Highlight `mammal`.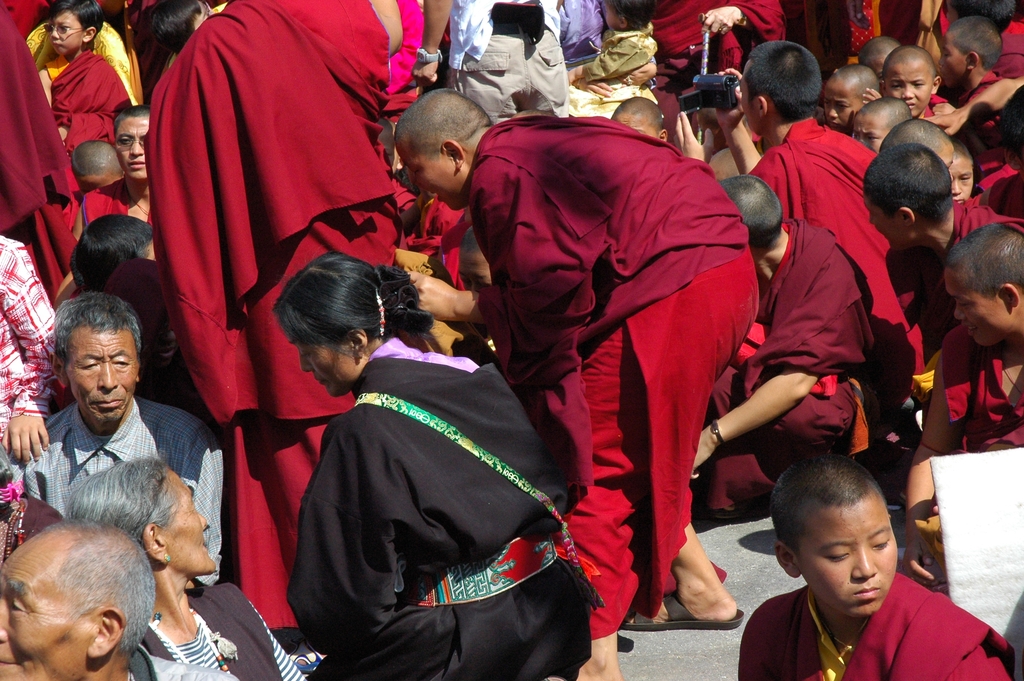
Highlighted region: {"x1": 0, "y1": 518, "x2": 235, "y2": 680}.
